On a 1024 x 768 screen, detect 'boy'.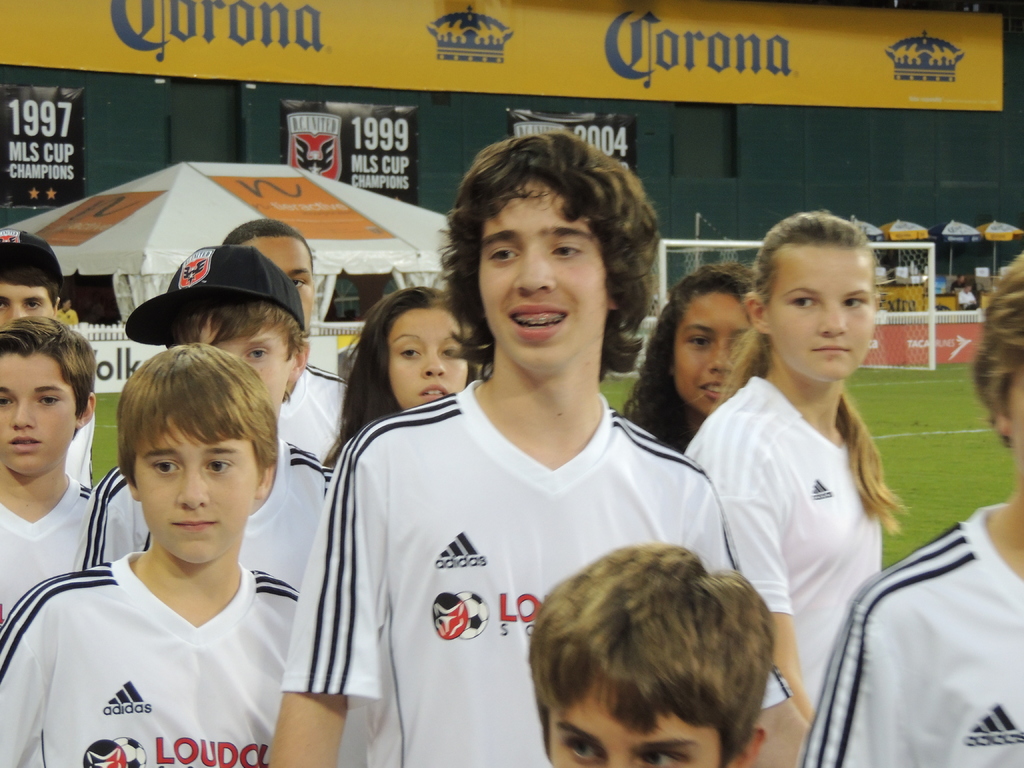
(left=75, top=243, right=350, bottom=605).
